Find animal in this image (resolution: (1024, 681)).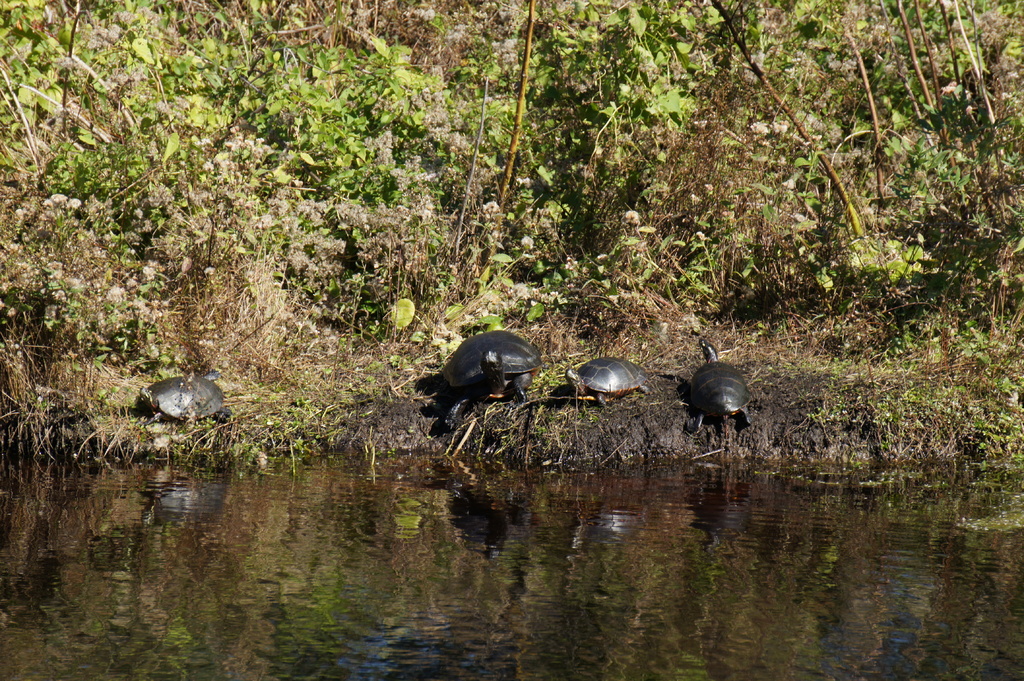
{"x1": 688, "y1": 339, "x2": 753, "y2": 433}.
